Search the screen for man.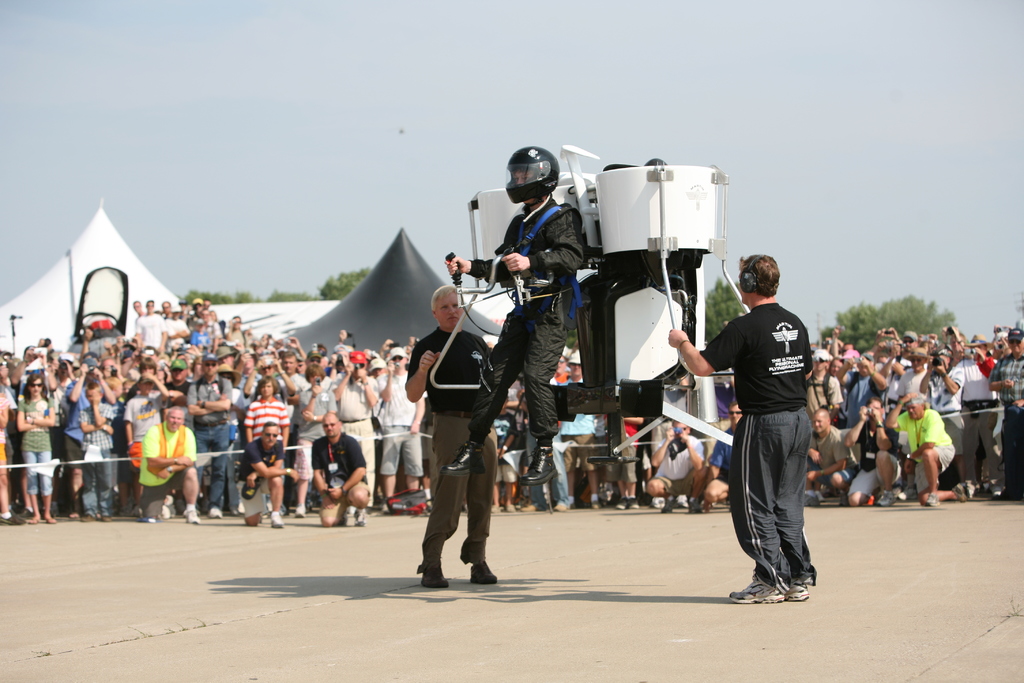
Found at pyautogui.locateOnScreen(372, 347, 423, 517).
